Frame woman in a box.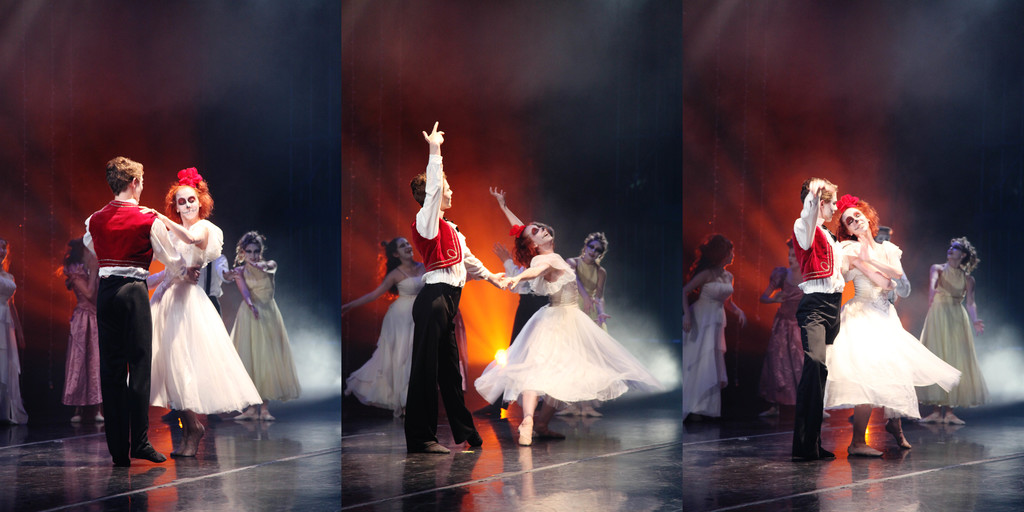
682, 234, 746, 419.
